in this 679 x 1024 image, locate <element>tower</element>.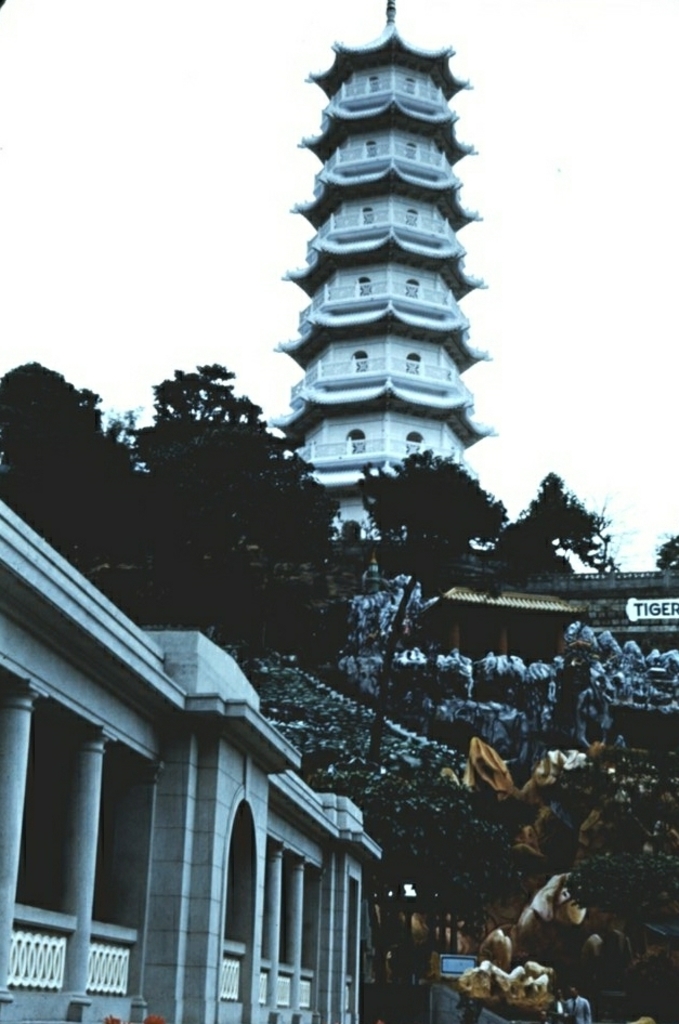
Bounding box: l=267, t=0, r=494, b=542.
